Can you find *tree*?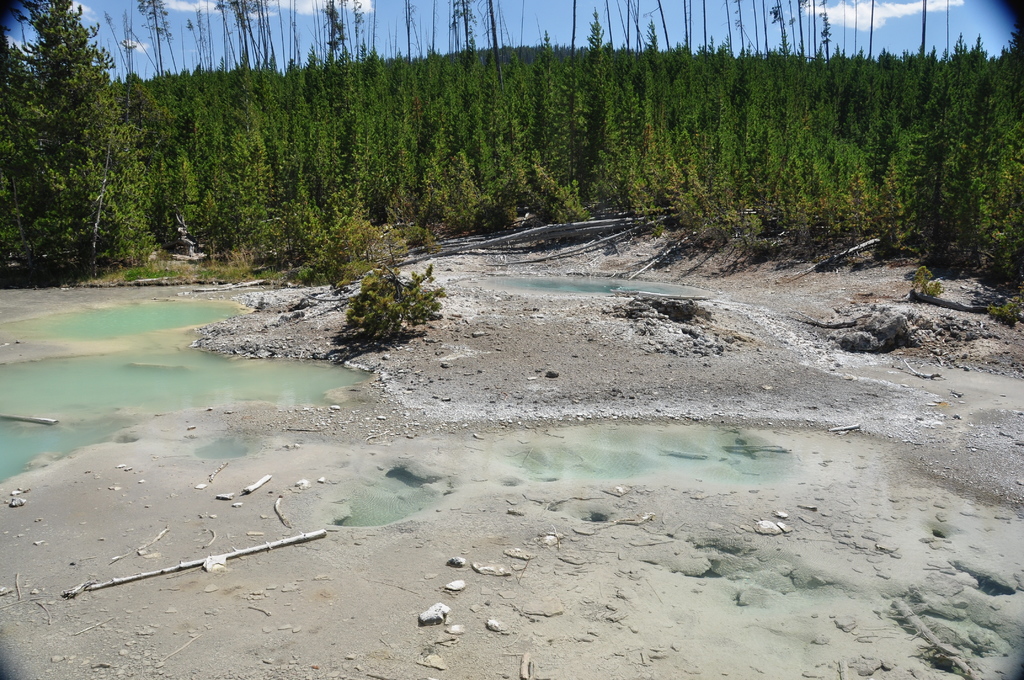
Yes, bounding box: x1=117 y1=58 x2=211 y2=197.
